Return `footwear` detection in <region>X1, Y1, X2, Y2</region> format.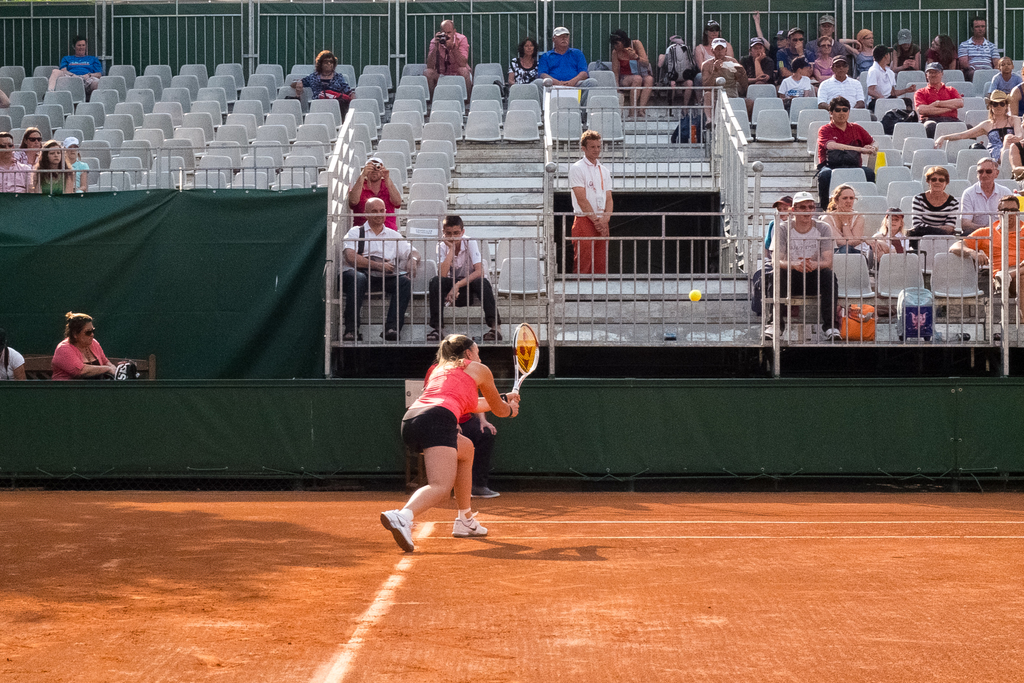
<region>451, 509, 489, 538</region>.
